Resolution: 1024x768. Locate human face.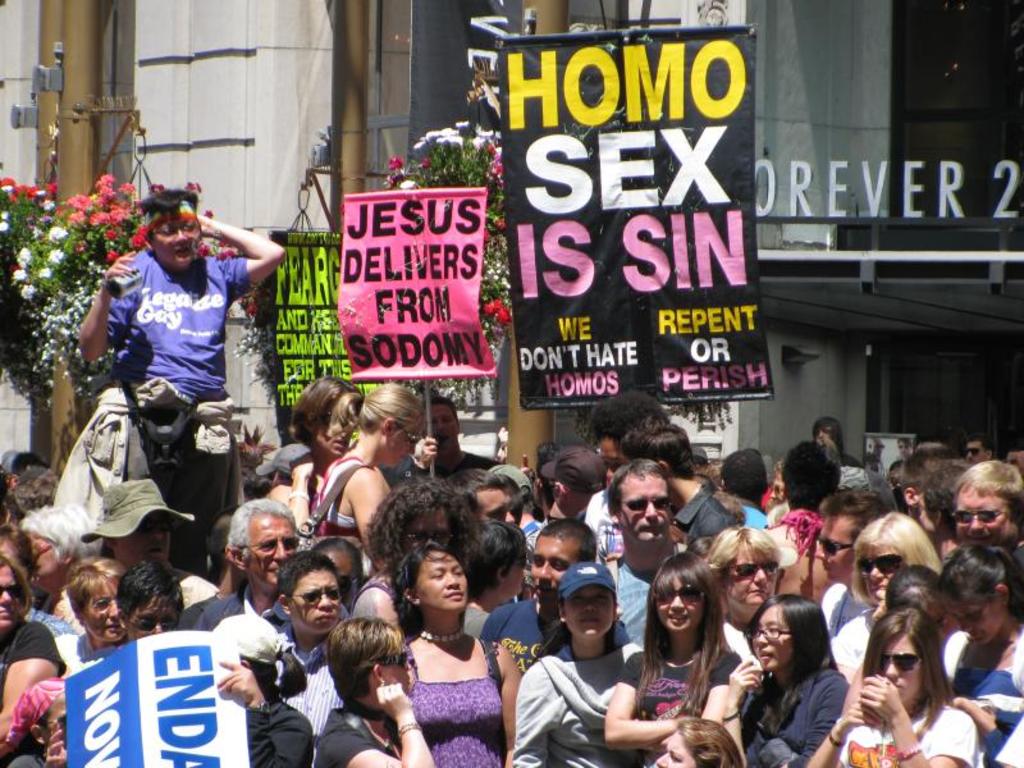
[813,517,858,585].
